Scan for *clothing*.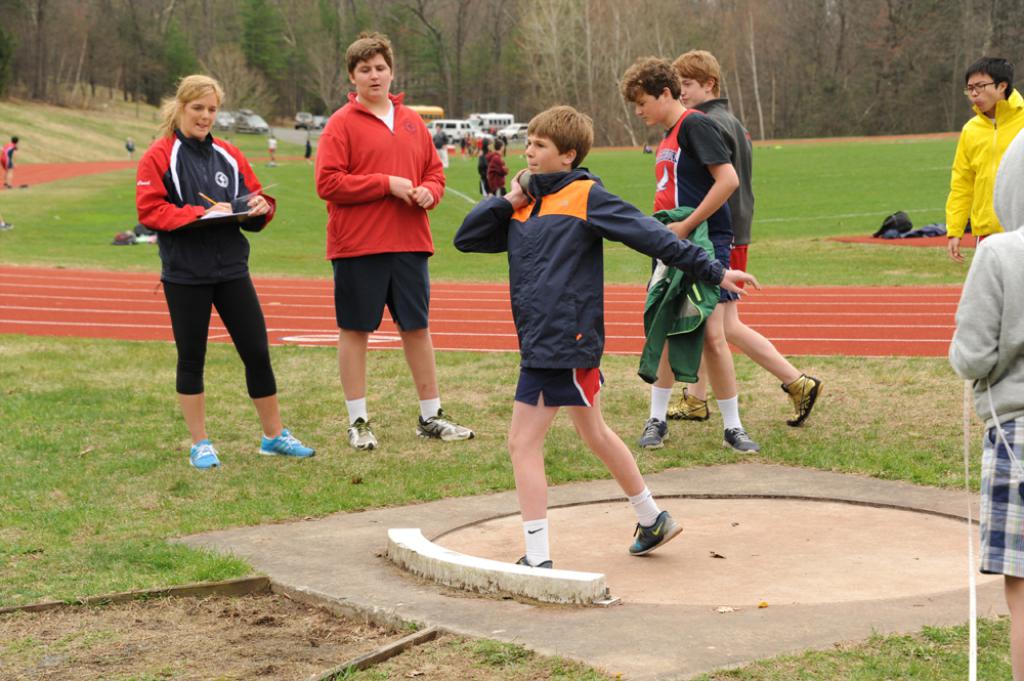
Scan result: BBox(451, 159, 730, 406).
